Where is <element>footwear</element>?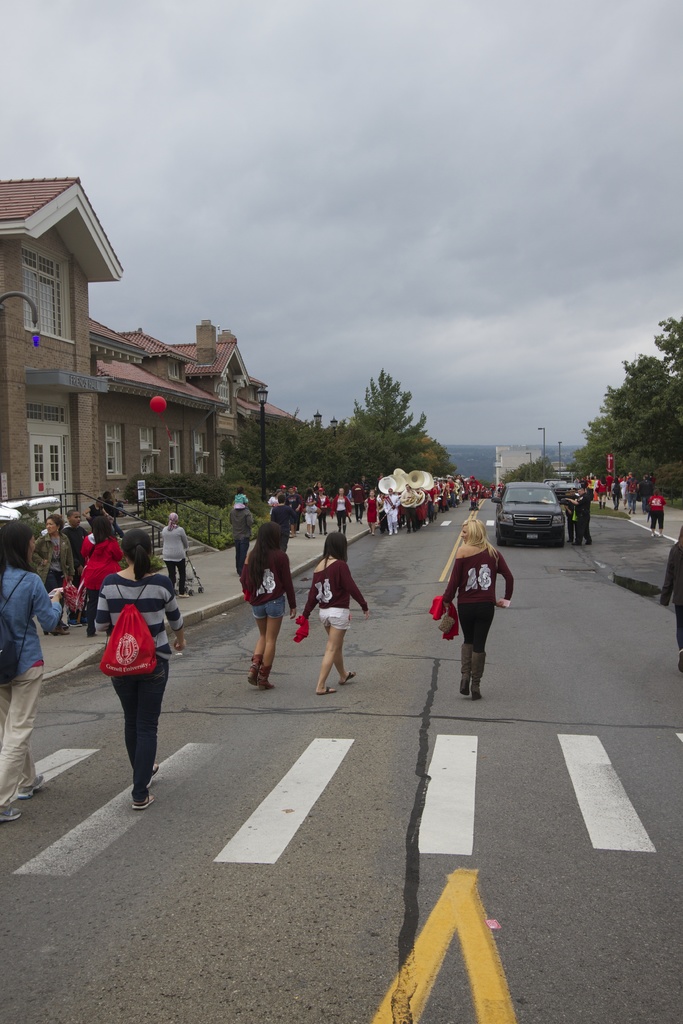
[x1=312, y1=685, x2=338, y2=701].
